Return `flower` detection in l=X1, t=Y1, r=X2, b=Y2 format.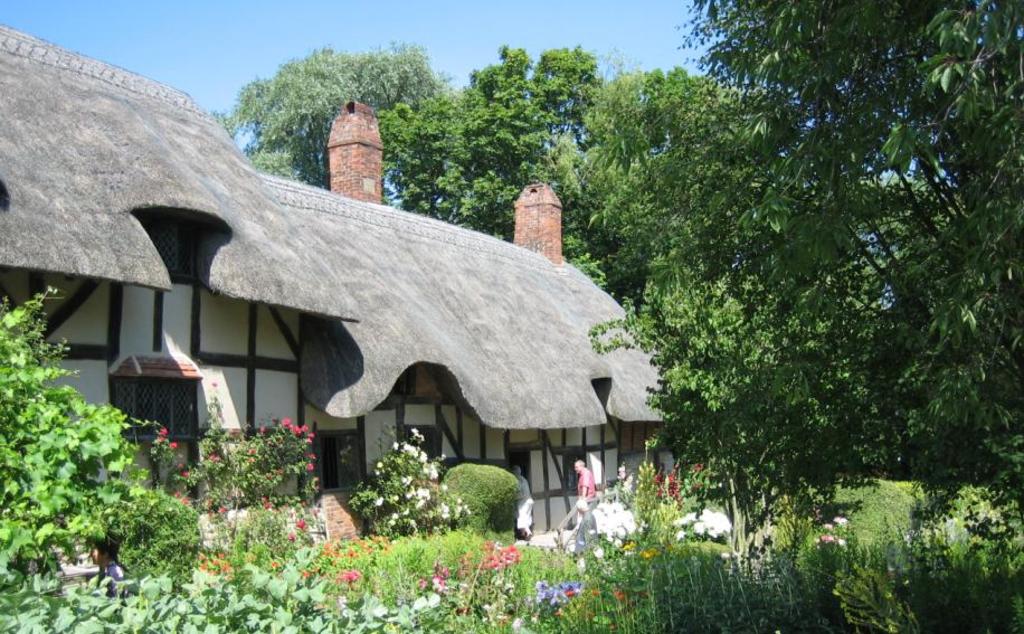
l=172, t=491, r=193, b=510.
